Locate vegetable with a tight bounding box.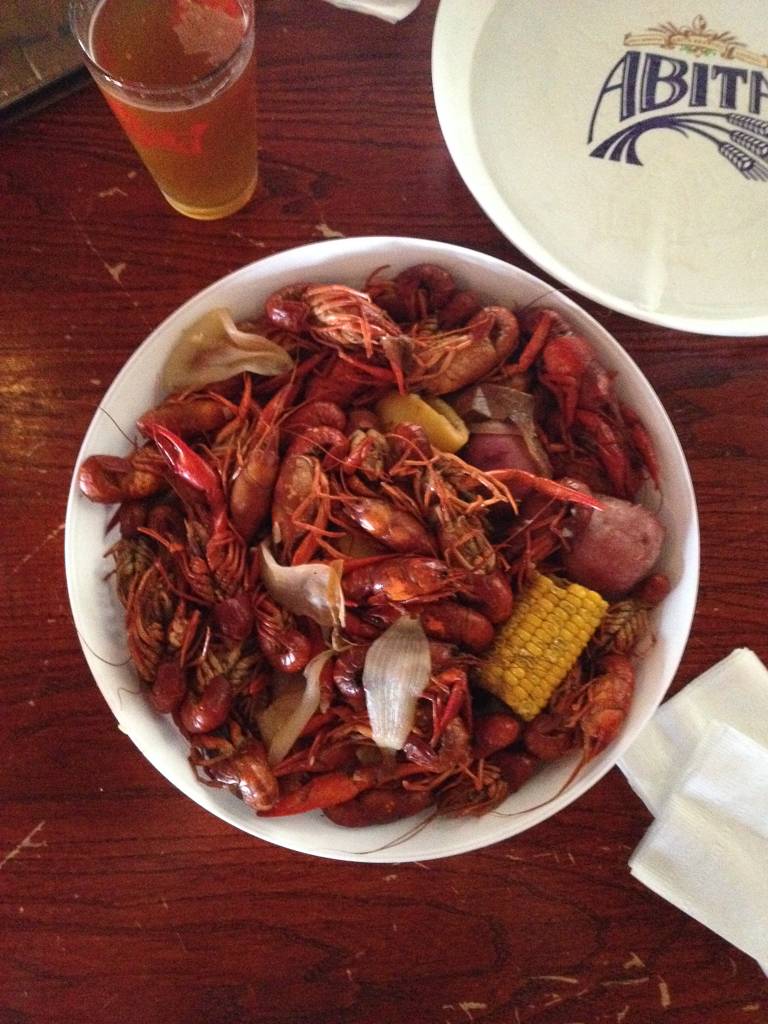
bbox=[259, 651, 328, 763].
